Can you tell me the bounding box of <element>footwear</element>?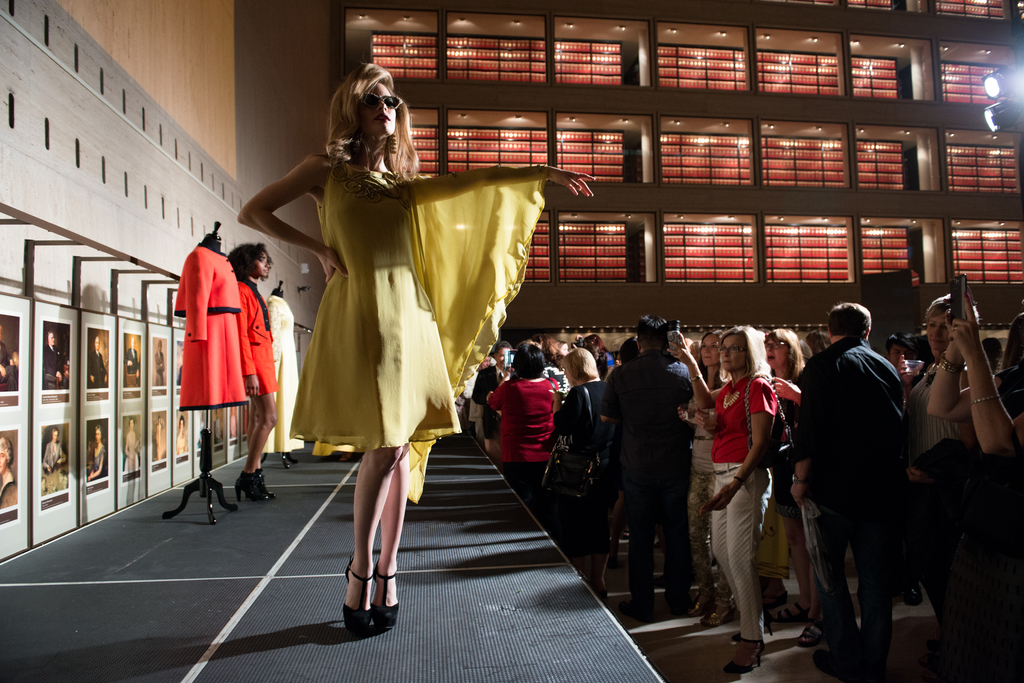
box(724, 643, 763, 677).
